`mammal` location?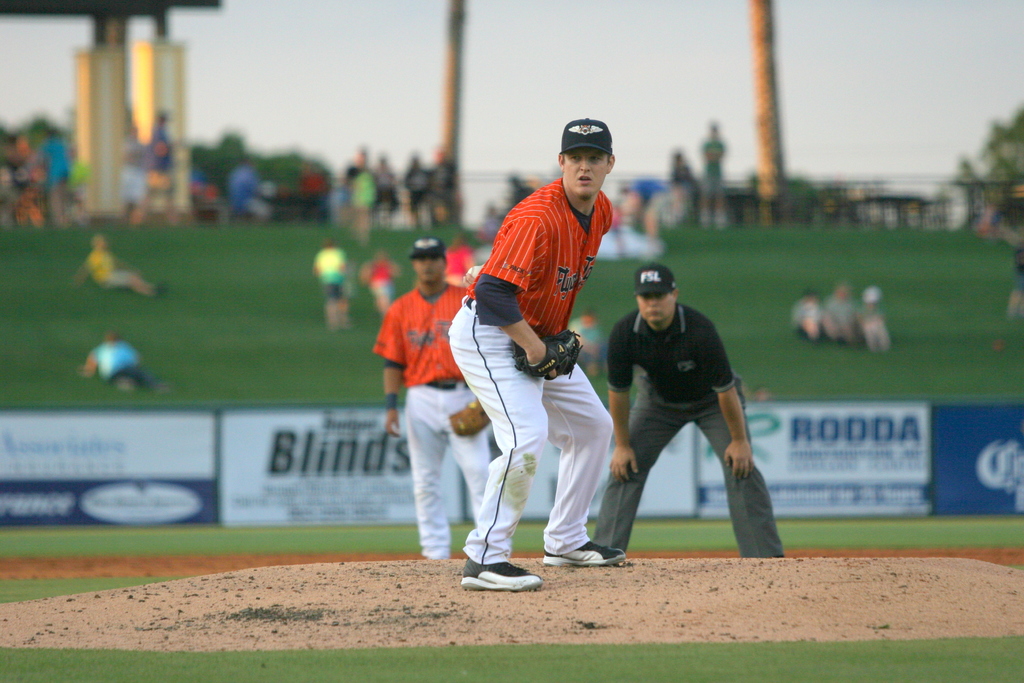
x1=374 y1=239 x2=493 y2=559
